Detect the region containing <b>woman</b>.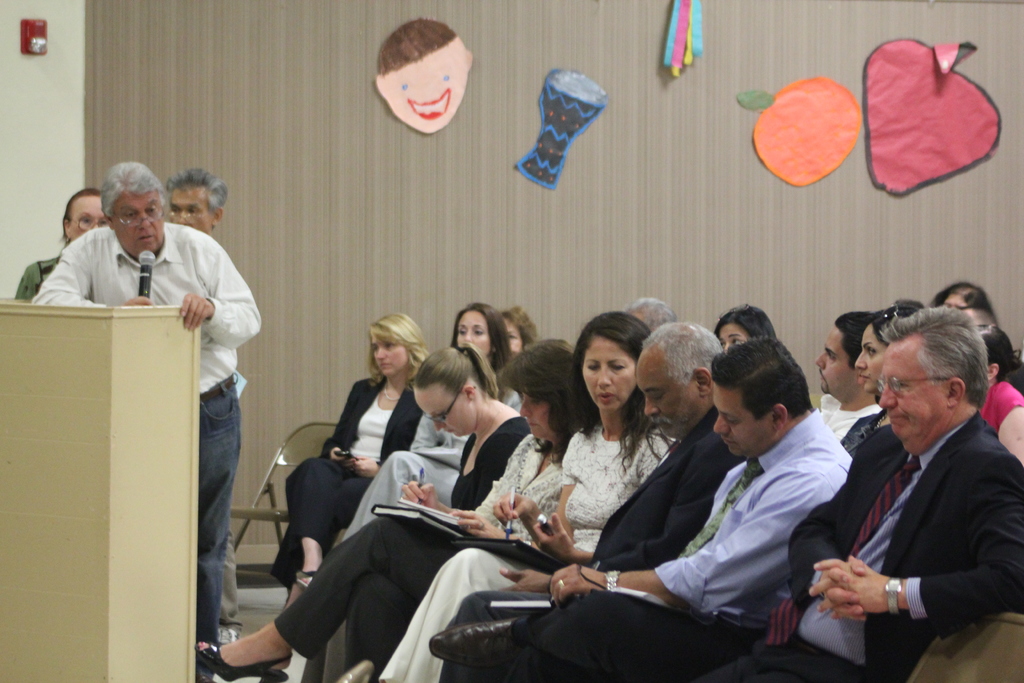
(x1=973, y1=322, x2=1023, y2=461).
